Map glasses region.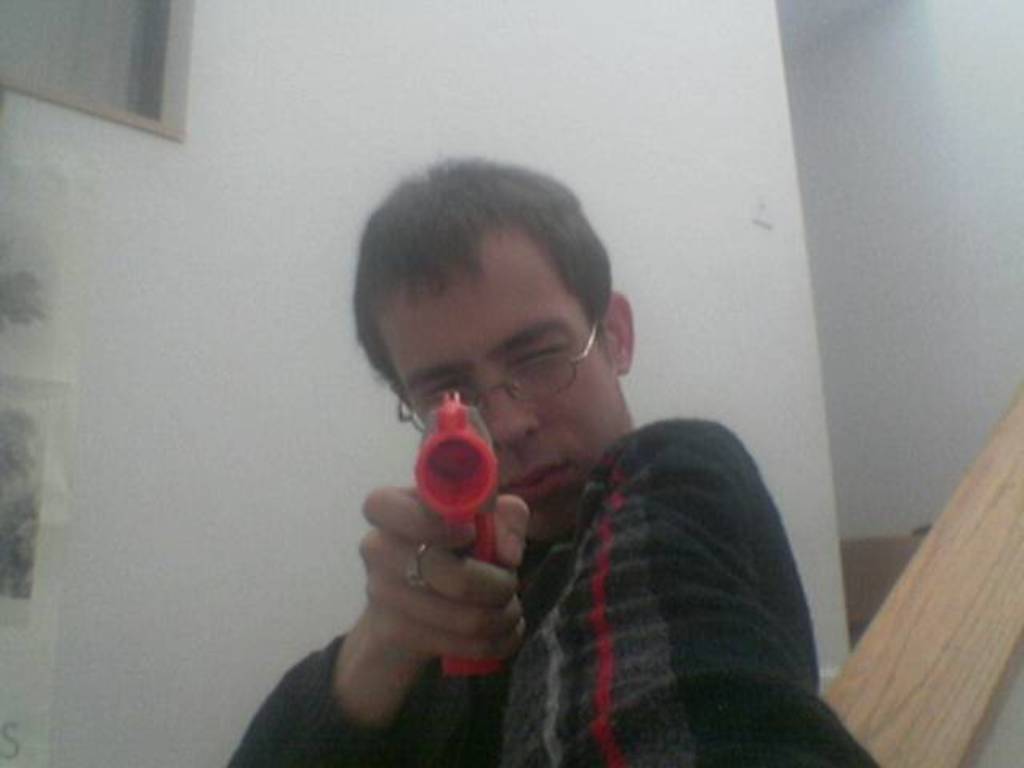
Mapped to [394,322,597,437].
